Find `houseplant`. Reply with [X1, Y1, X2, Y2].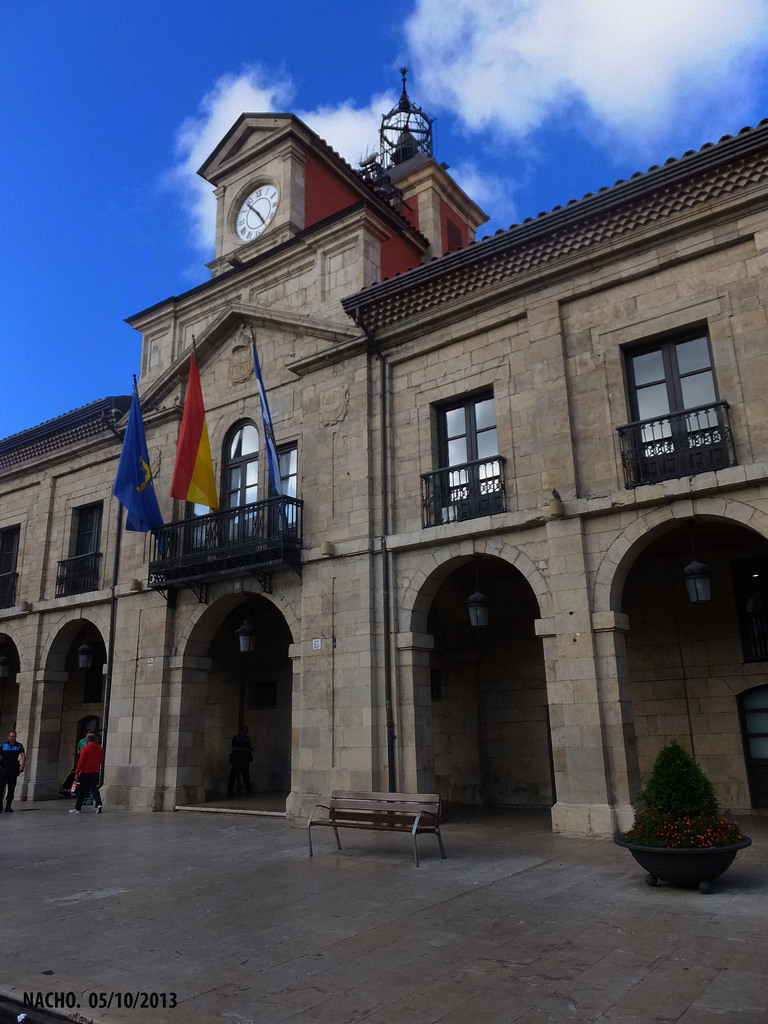
[618, 734, 747, 884].
